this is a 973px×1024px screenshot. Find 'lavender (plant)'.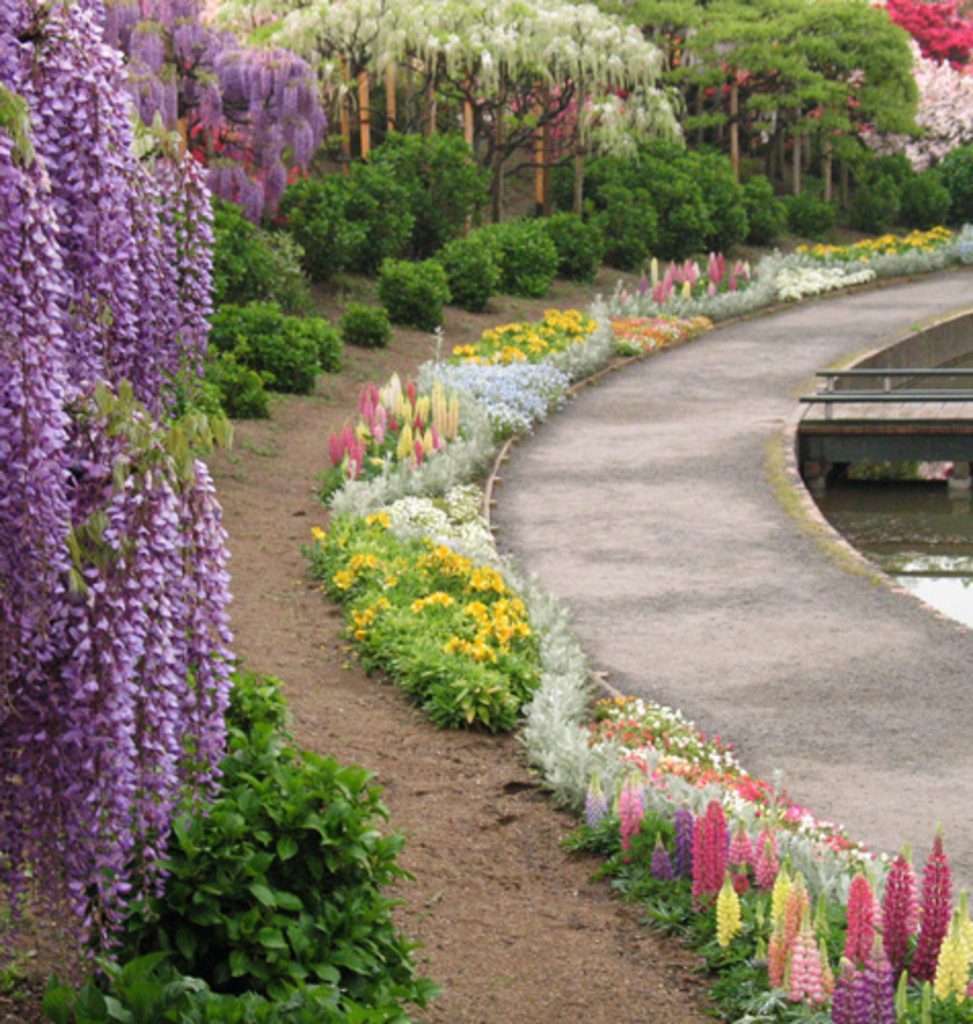
Bounding box: [836,967,869,1022].
